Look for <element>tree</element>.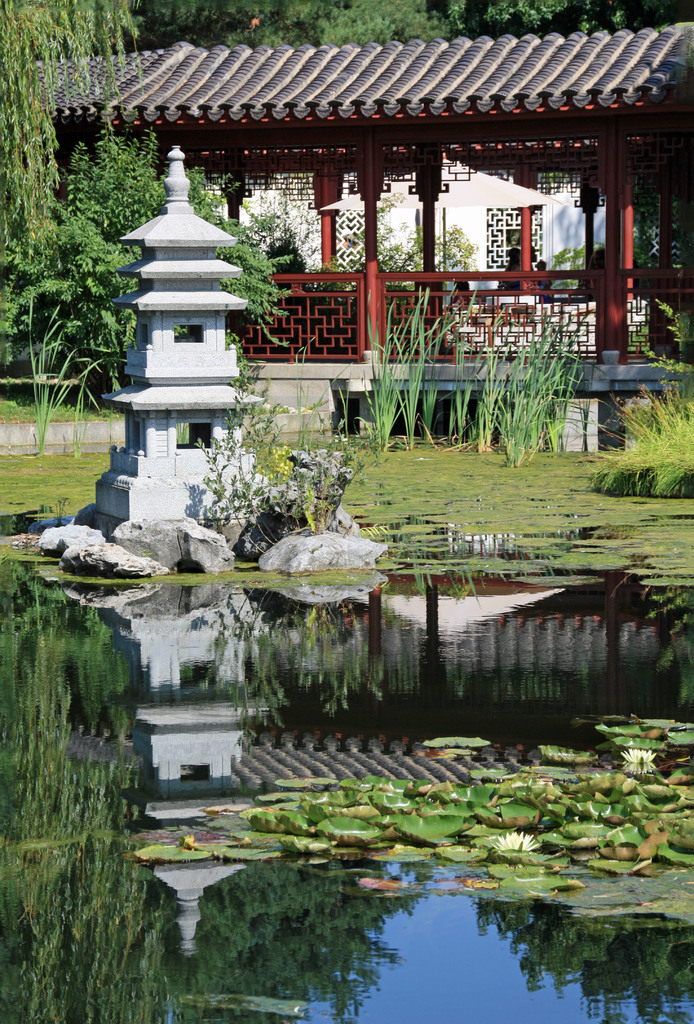
Found: left=0, top=206, right=125, bottom=397.
